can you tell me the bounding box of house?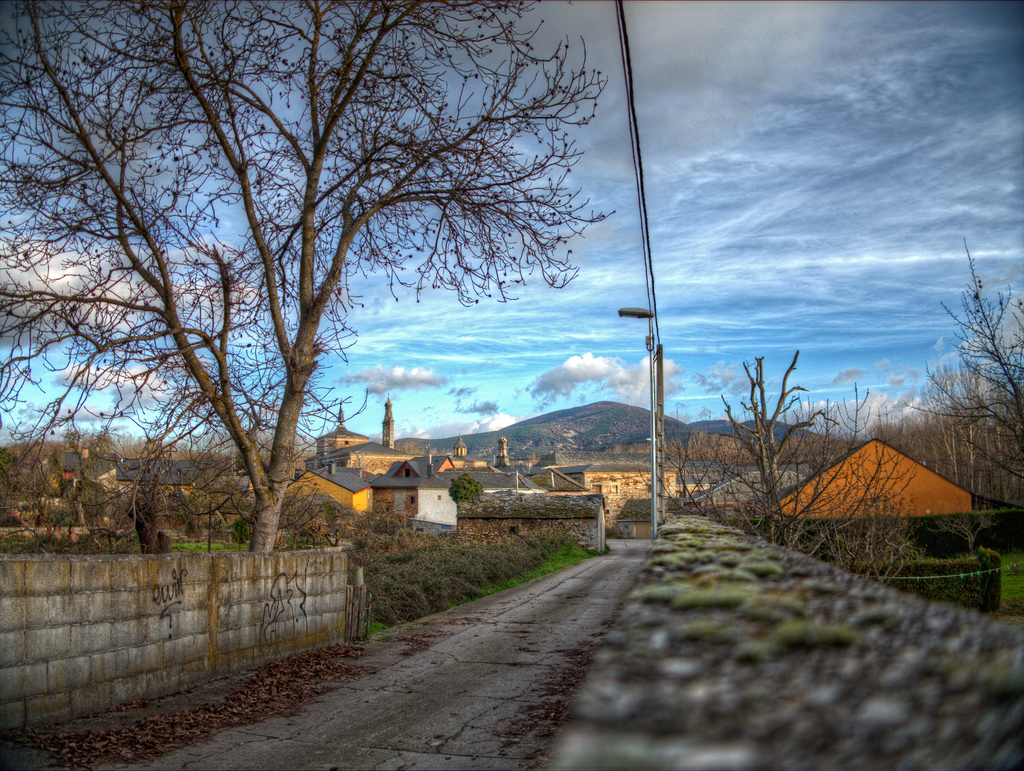
detection(316, 429, 596, 525).
